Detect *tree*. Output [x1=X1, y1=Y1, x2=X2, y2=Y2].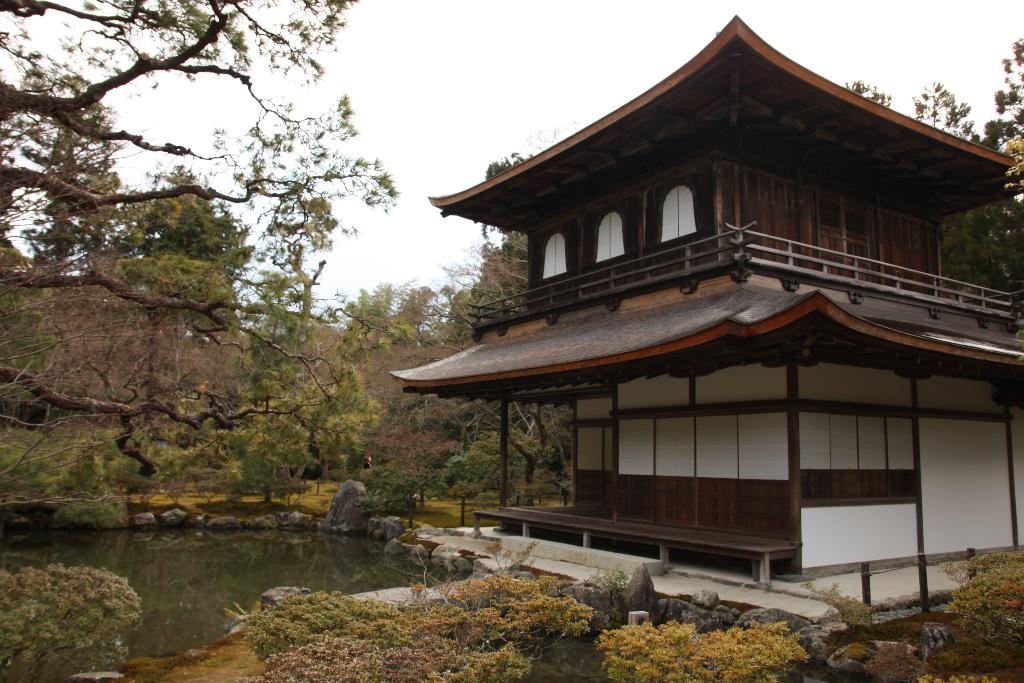
[x1=849, y1=78, x2=895, y2=111].
